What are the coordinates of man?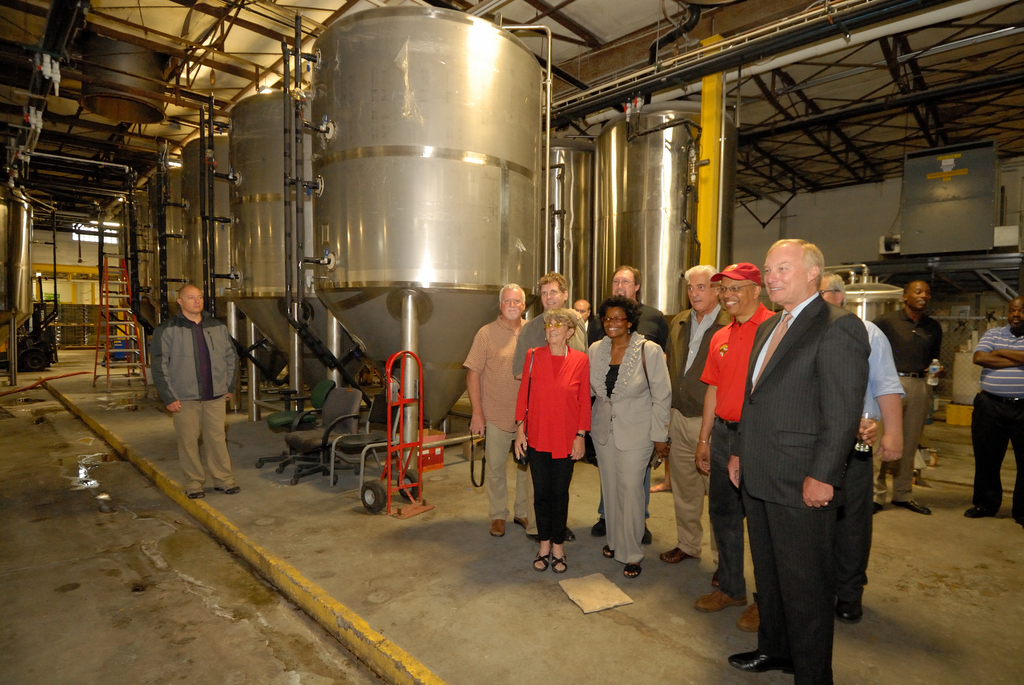
region(589, 261, 669, 546).
